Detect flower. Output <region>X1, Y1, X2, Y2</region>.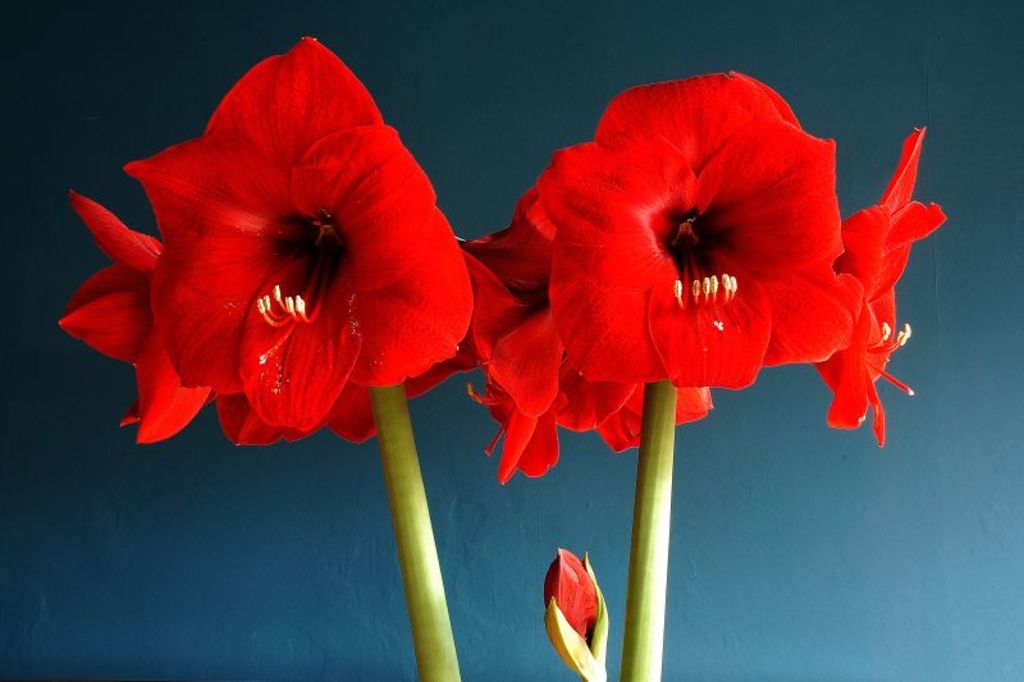
<region>463, 177, 719, 491</region>.
